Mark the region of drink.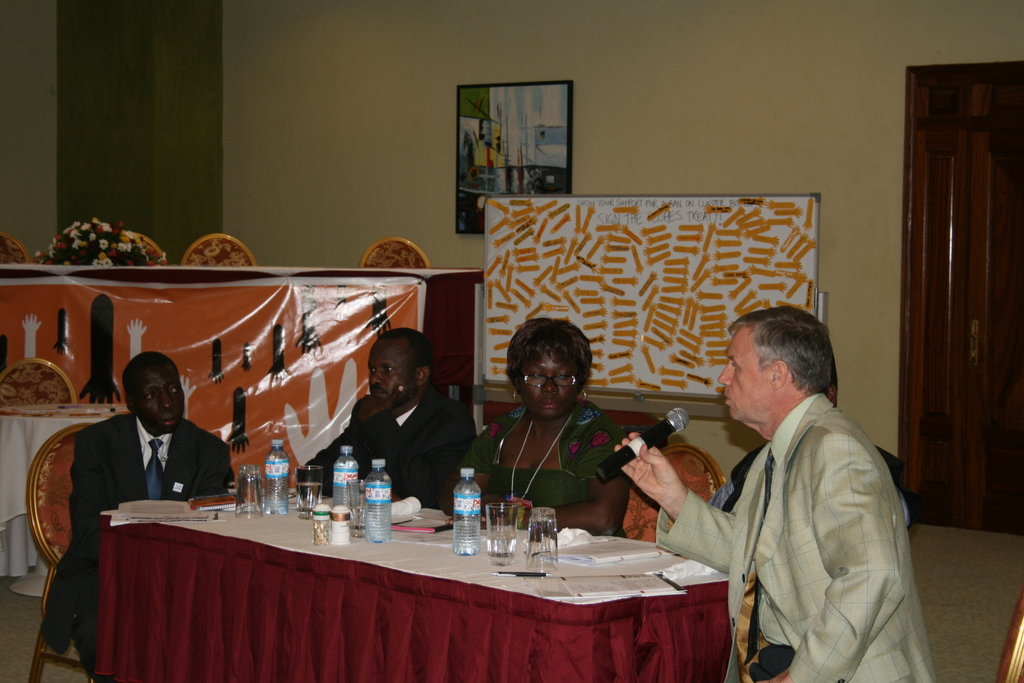
Region: bbox(365, 456, 391, 541).
